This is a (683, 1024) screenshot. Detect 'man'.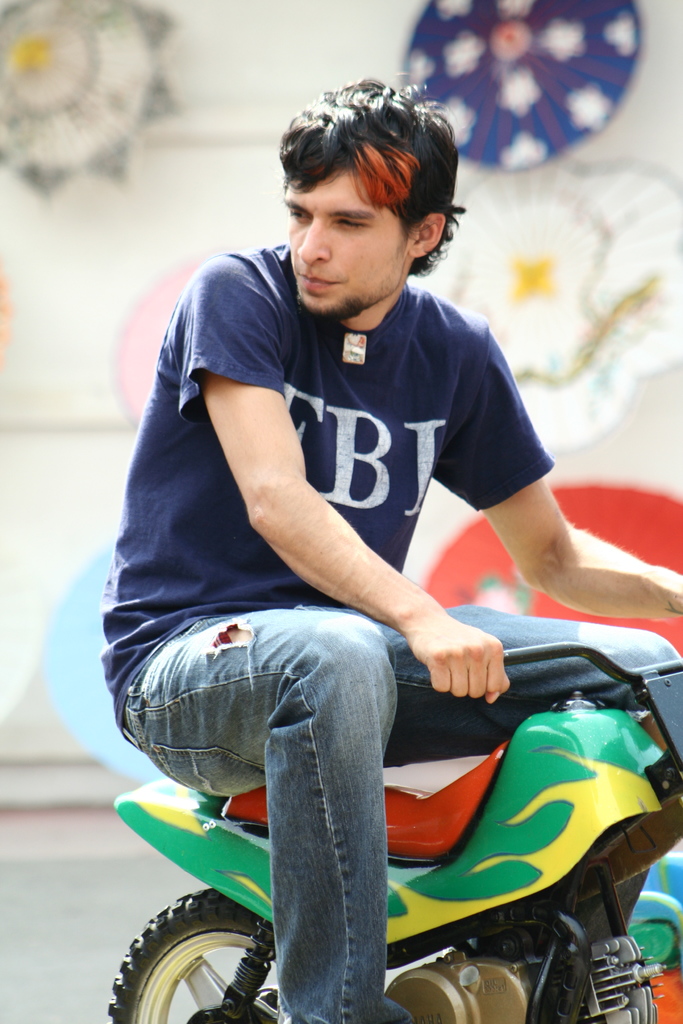
box(86, 111, 621, 1023).
